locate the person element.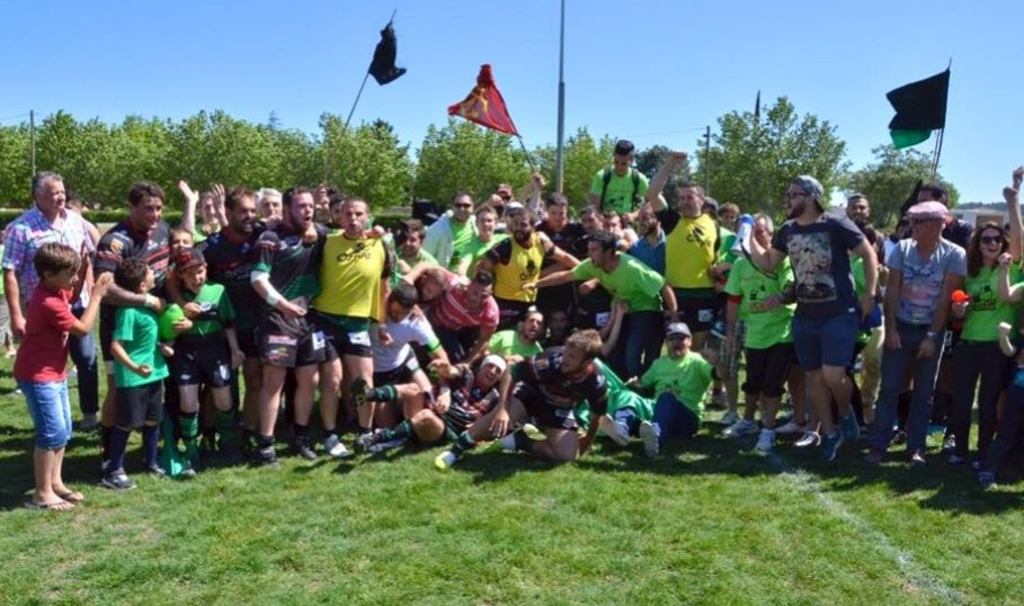
Element bbox: box=[790, 171, 884, 452].
